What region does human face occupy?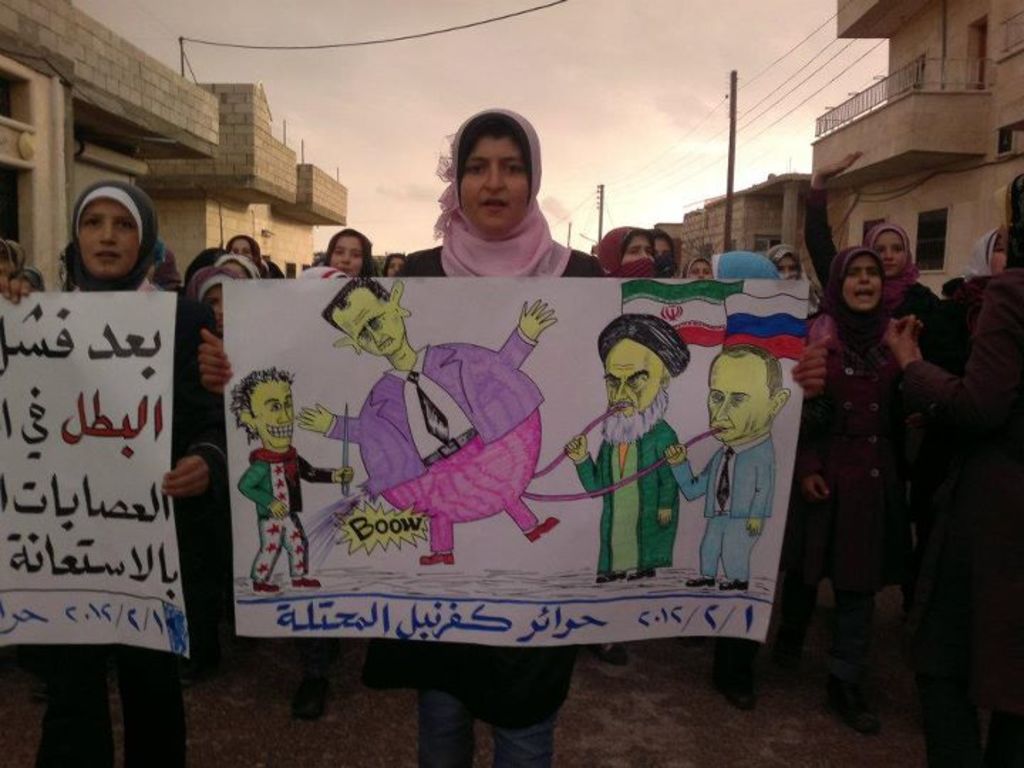
rect(841, 252, 883, 307).
